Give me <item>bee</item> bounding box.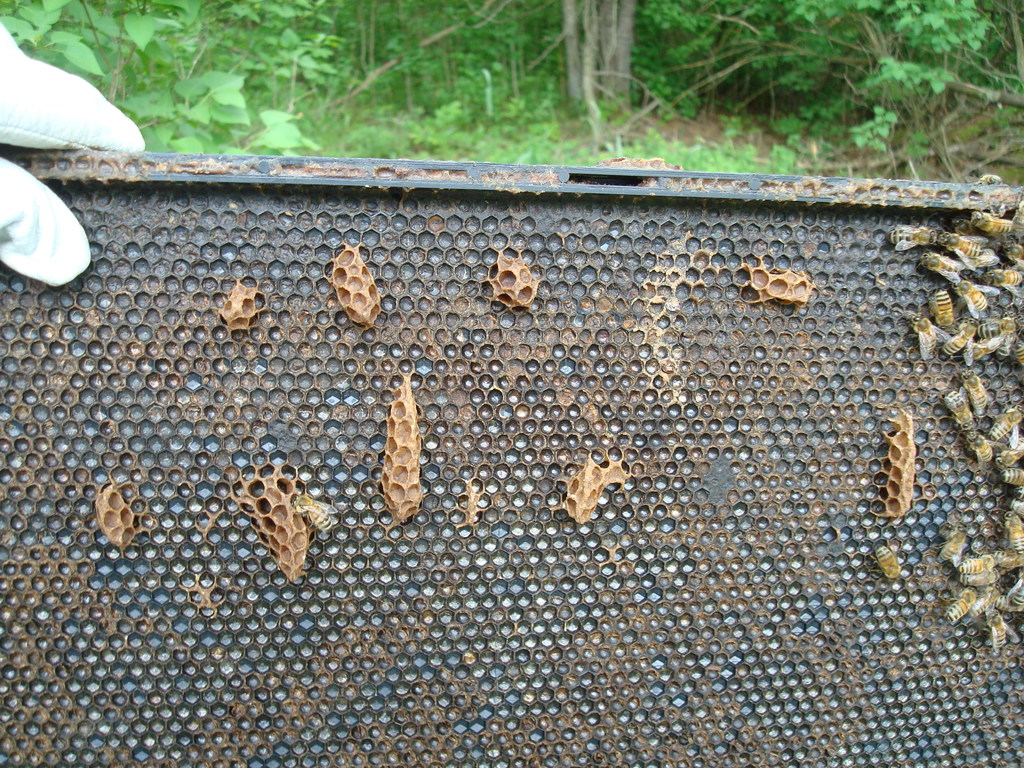
868, 551, 906, 589.
